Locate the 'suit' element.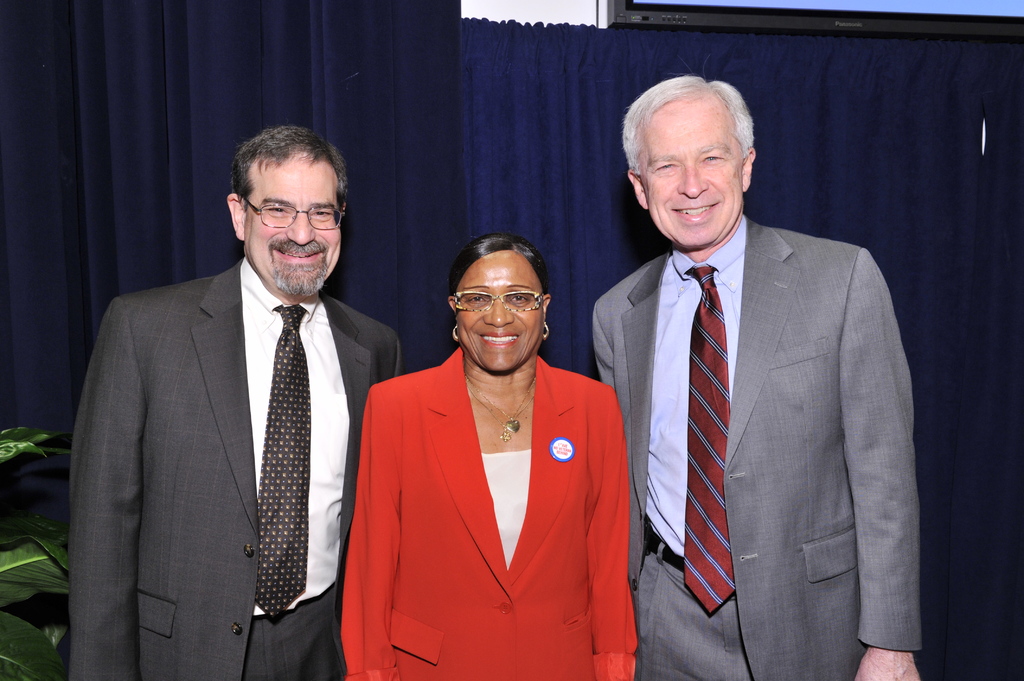
Element bbox: region(342, 346, 639, 680).
